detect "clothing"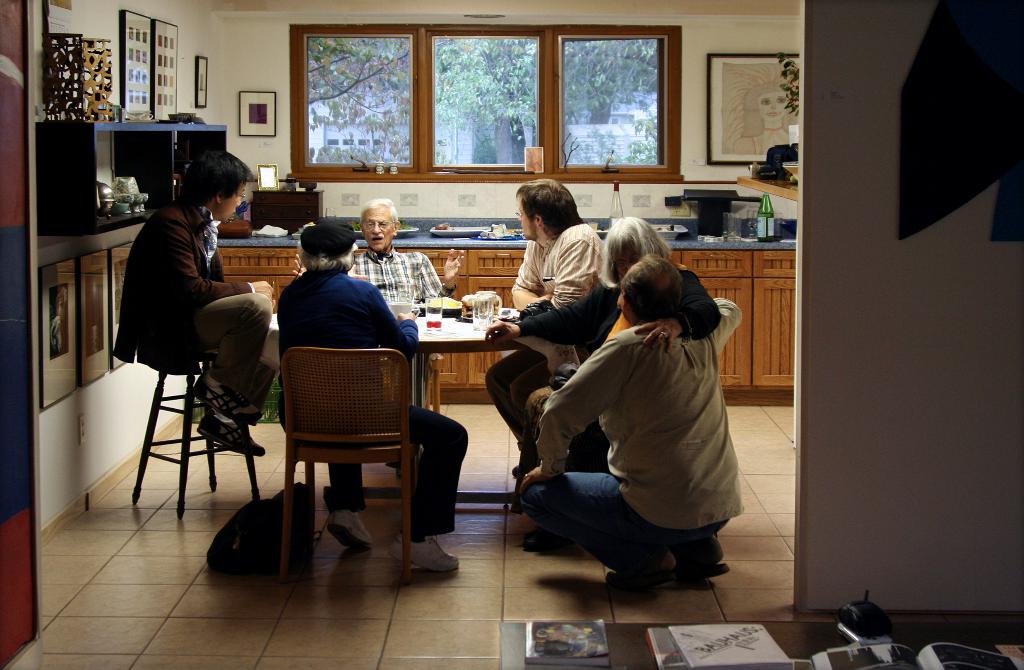
(275,261,465,548)
